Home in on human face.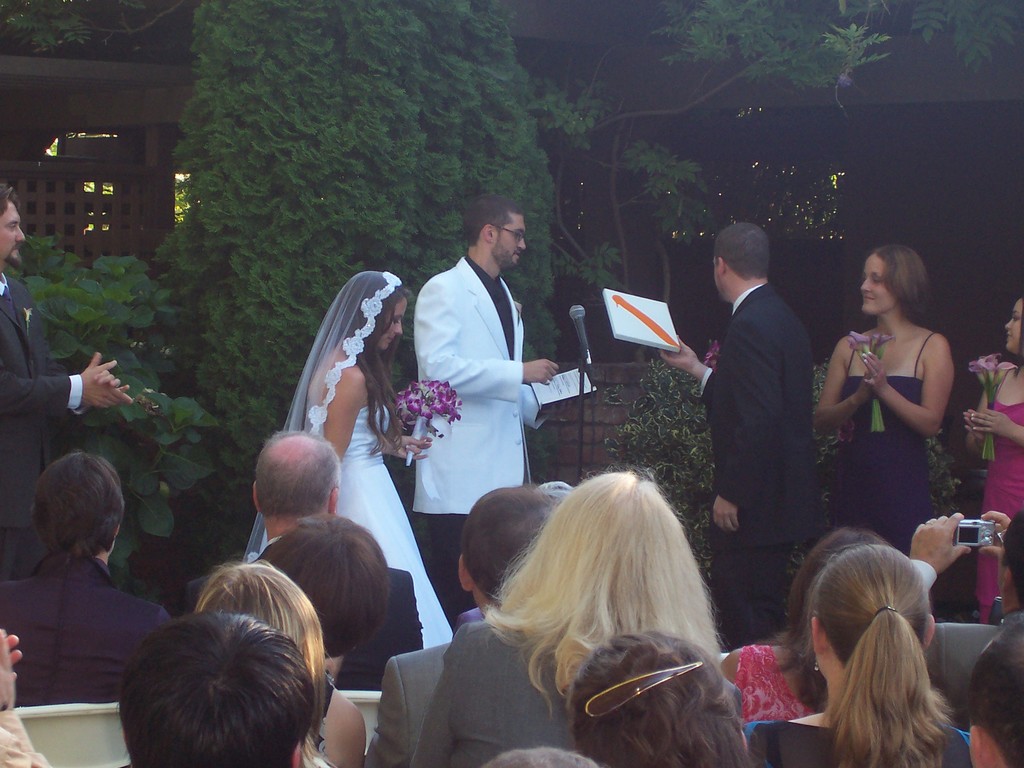
Homed in at 1007/296/1023/352.
